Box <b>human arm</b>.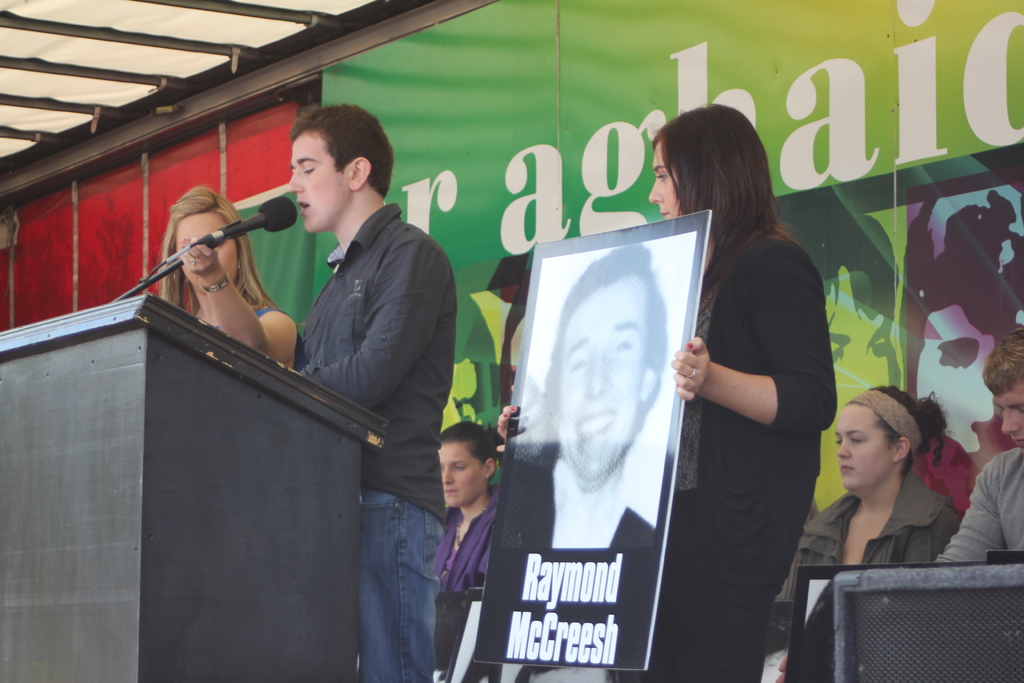
left=926, top=463, right=1011, bottom=567.
